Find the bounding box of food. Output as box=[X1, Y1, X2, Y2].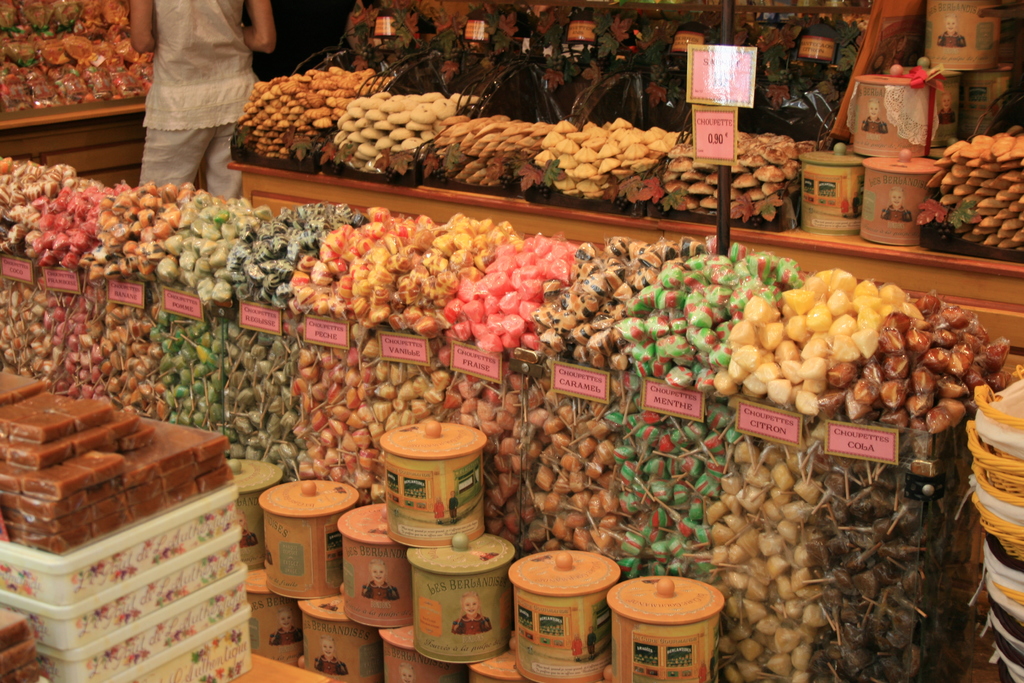
box=[156, 194, 269, 308].
